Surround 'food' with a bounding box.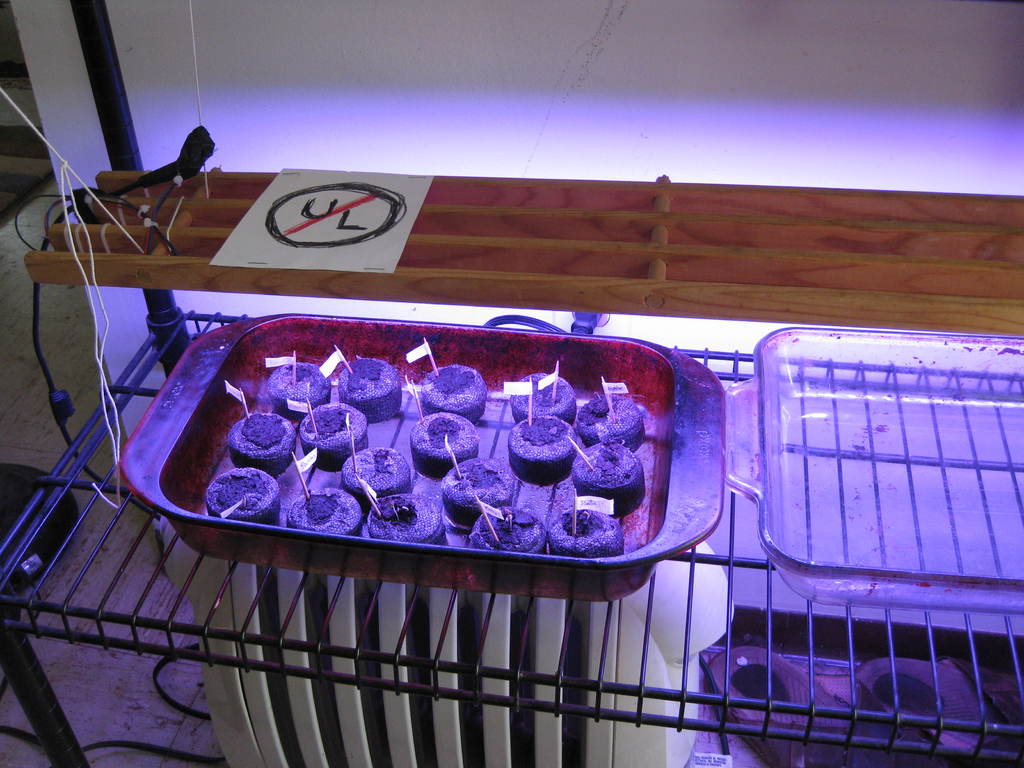
x1=234 y1=333 x2=620 y2=577.
